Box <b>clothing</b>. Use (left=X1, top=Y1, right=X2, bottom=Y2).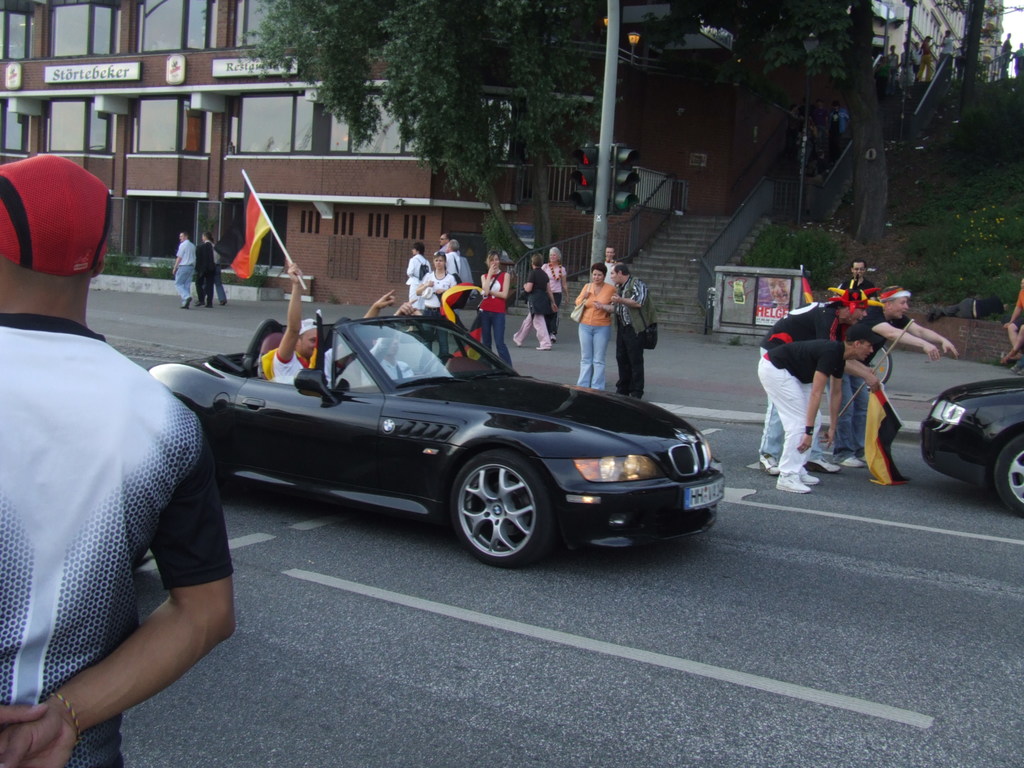
(left=174, top=234, right=199, bottom=306).
